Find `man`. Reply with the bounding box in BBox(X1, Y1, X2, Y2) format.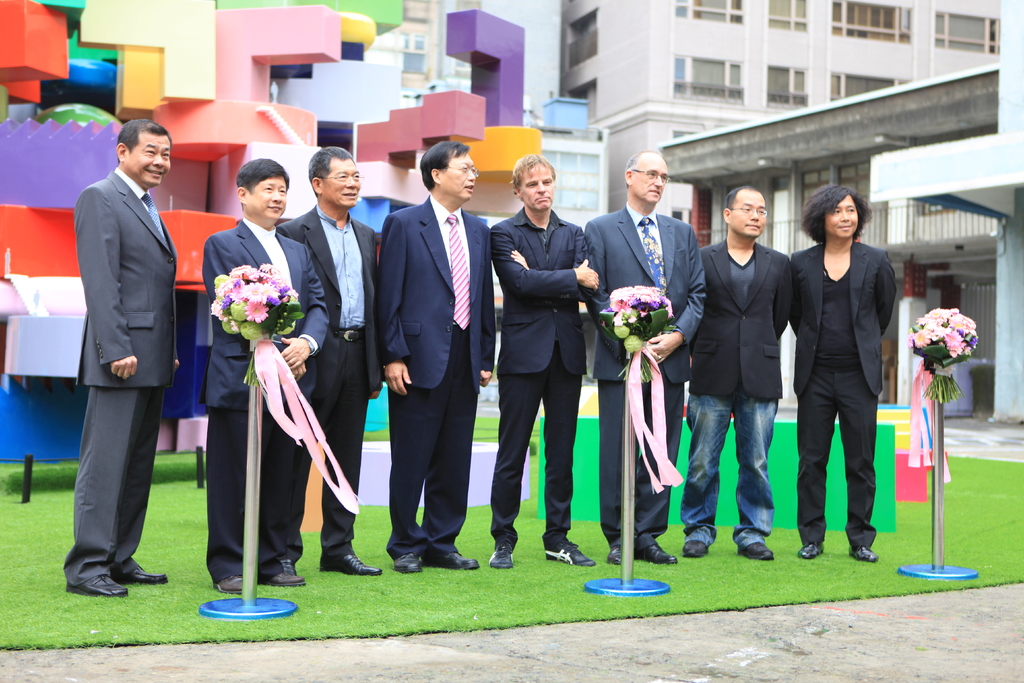
BBox(584, 151, 709, 570).
